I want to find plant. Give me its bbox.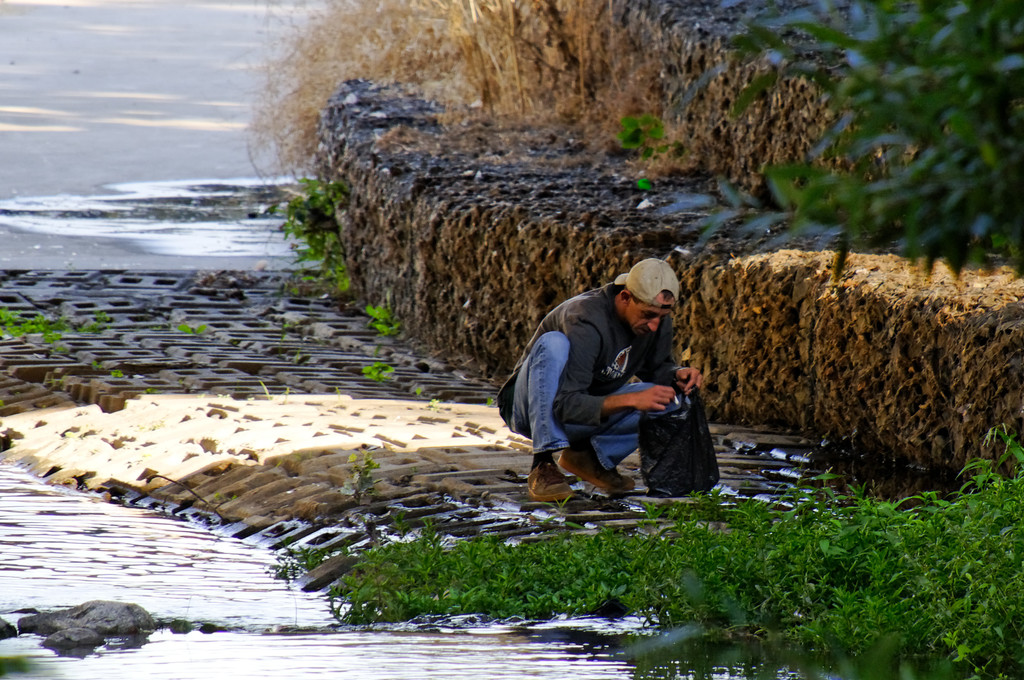
left=109, top=370, right=125, bottom=379.
